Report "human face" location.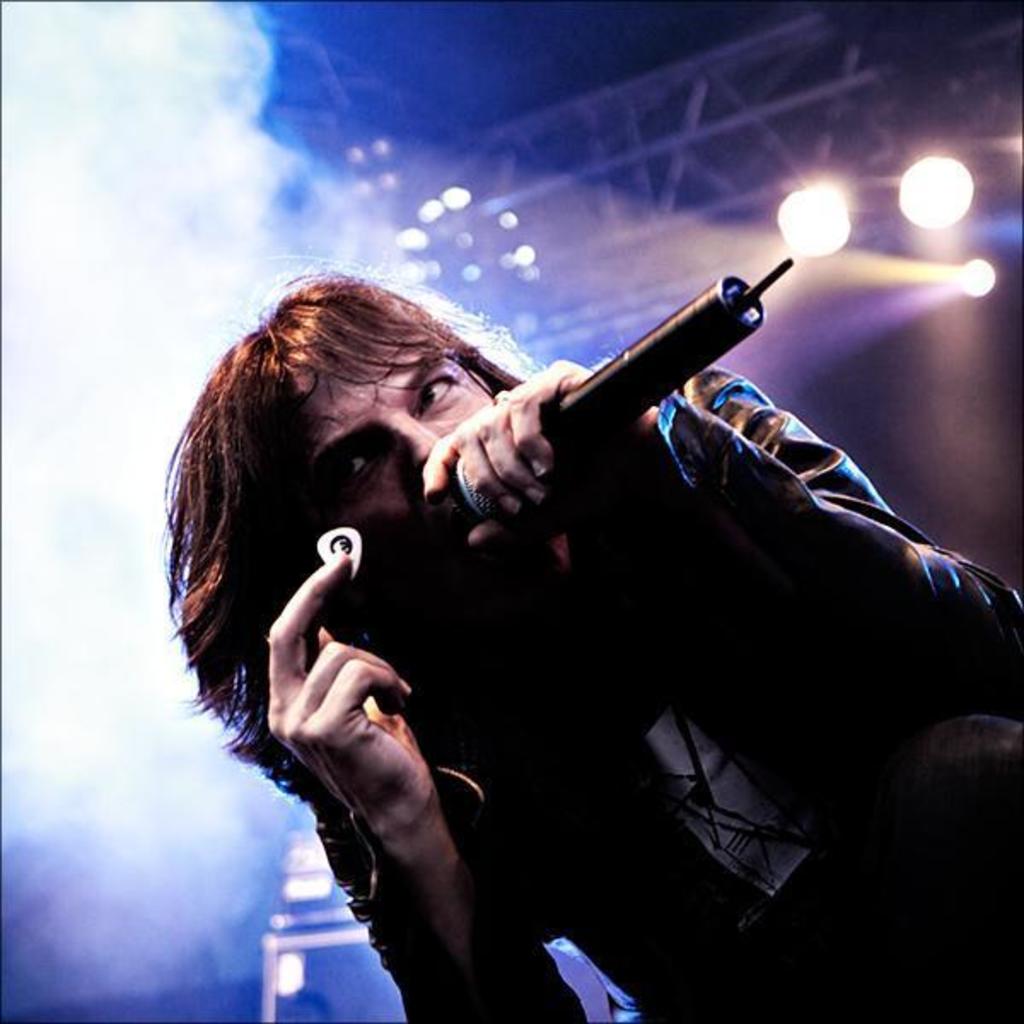
Report: [left=278, top=353, right=541, bottom=573].
